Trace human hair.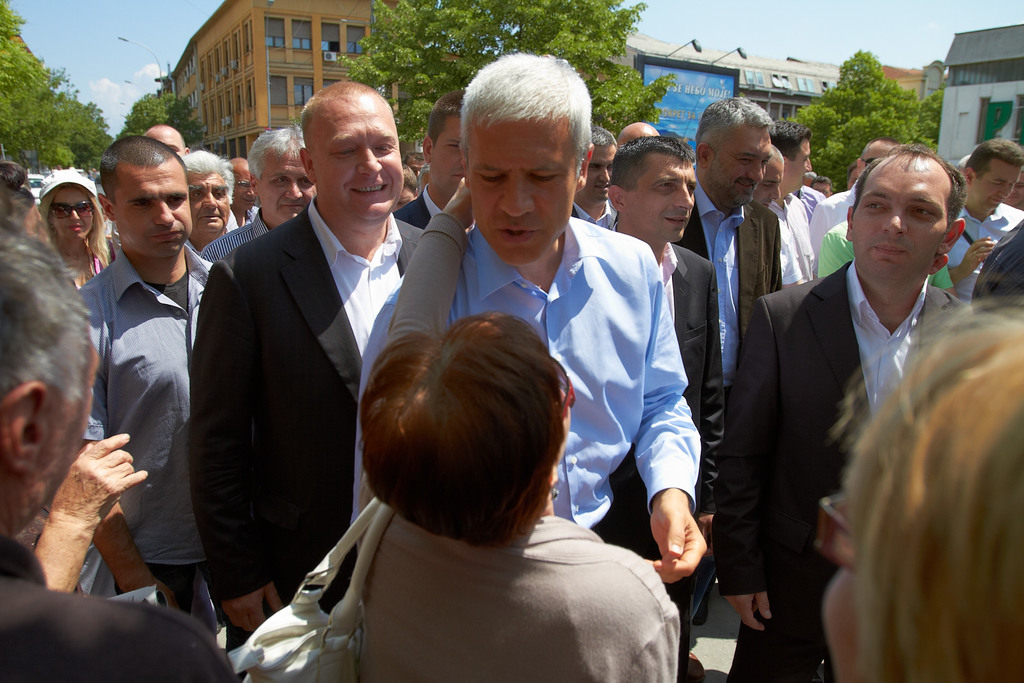
Traced to {"x1": 804, "y1": 171, "x2": 819, "y2": 177}.
